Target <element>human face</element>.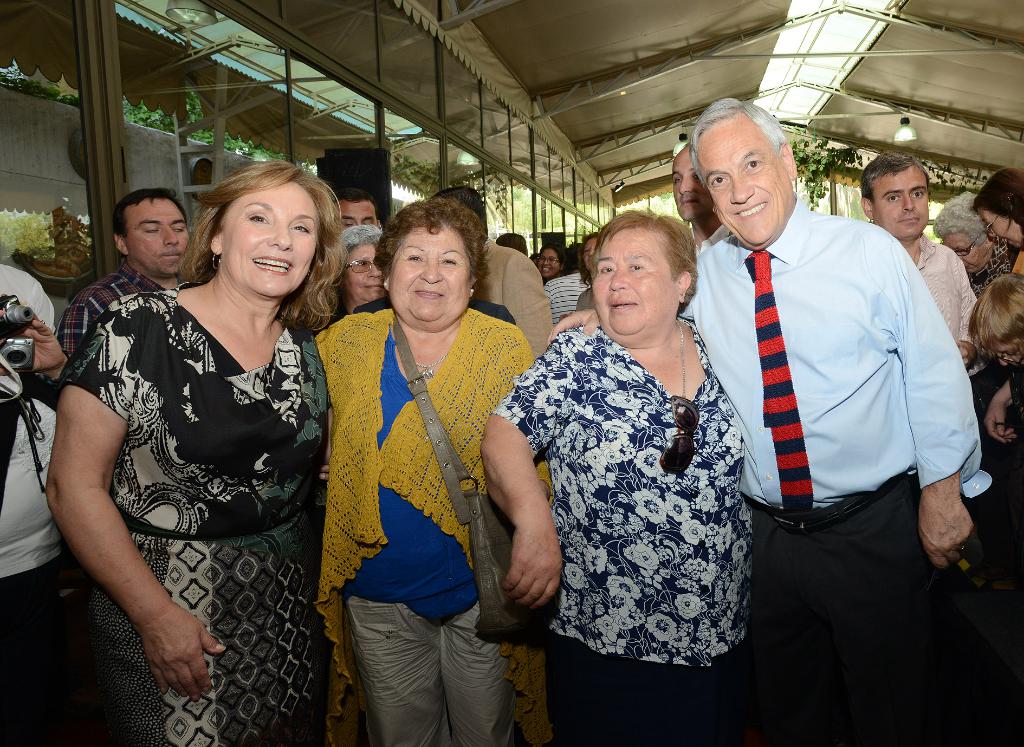
Target region: <bbox>540, 249, 557, 274</bbox>.
